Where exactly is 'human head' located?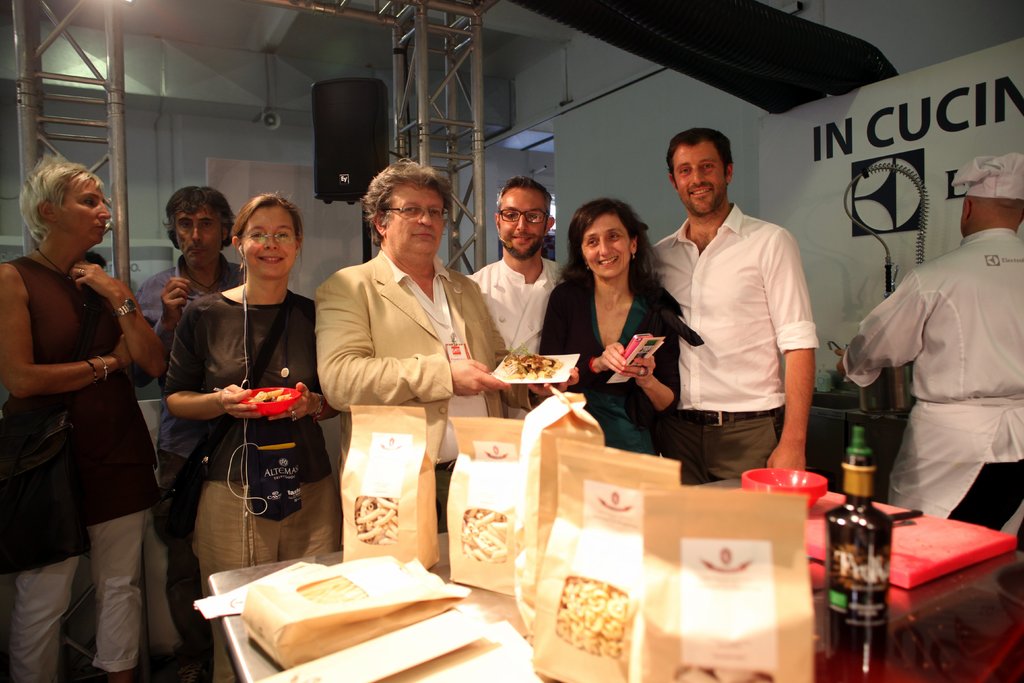
Its bounding box is BBox(232, 193, 307, 281).
